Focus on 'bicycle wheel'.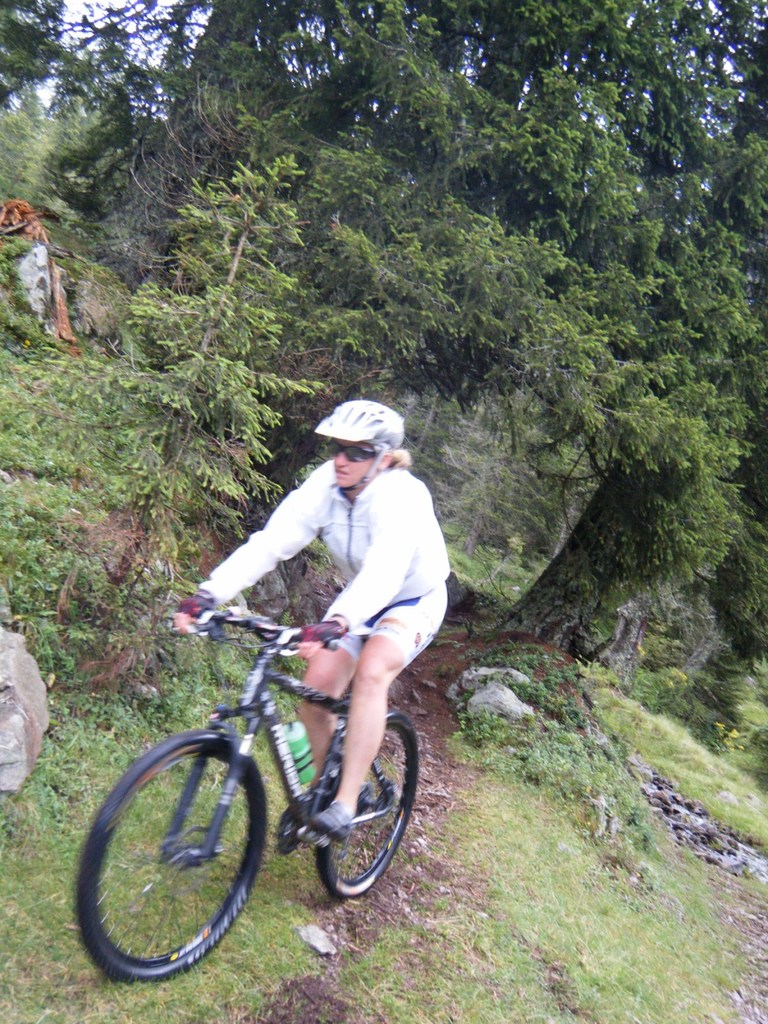
Focused at bbox=(72, 729, 269, 988).
